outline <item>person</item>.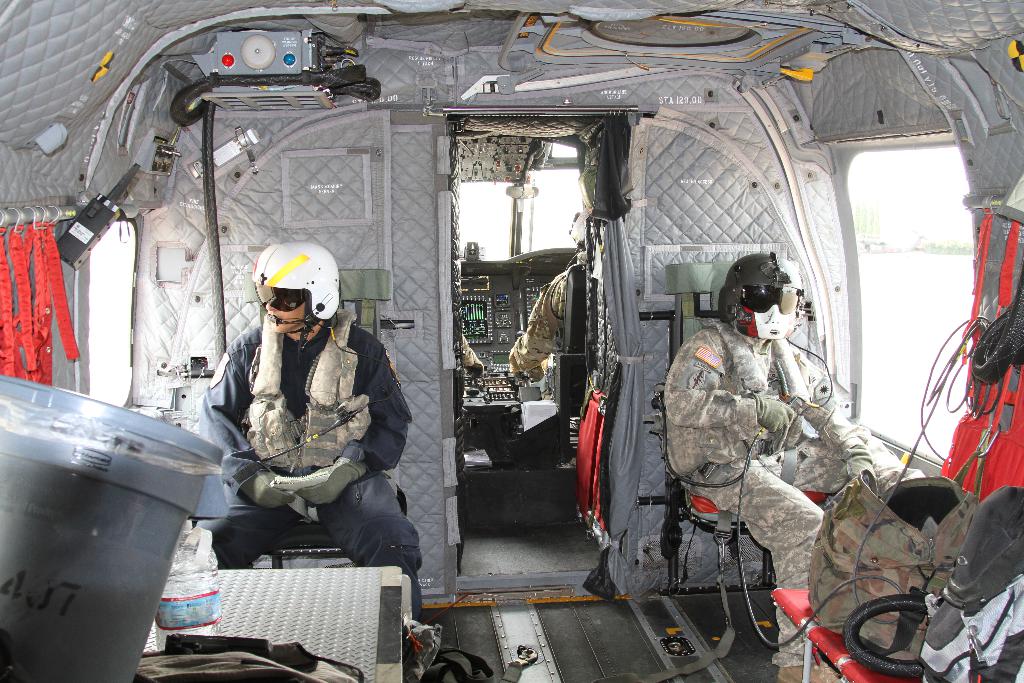
Outline: [x1=221, y1=235, x2=398, y2=608].
